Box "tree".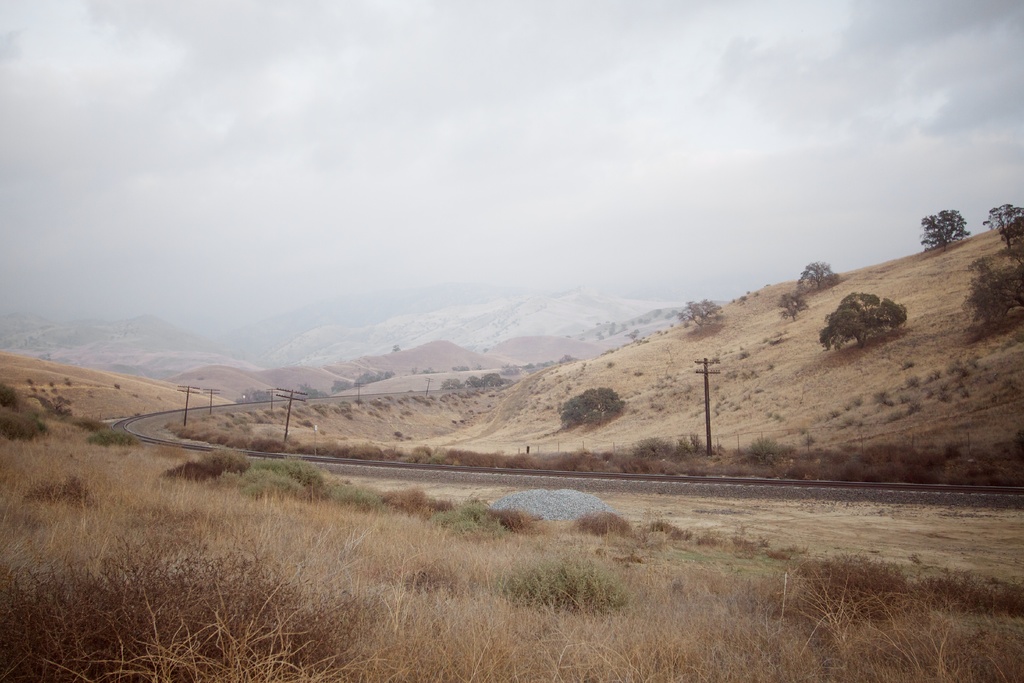
<region>500, 377, 515, 388</region>.
